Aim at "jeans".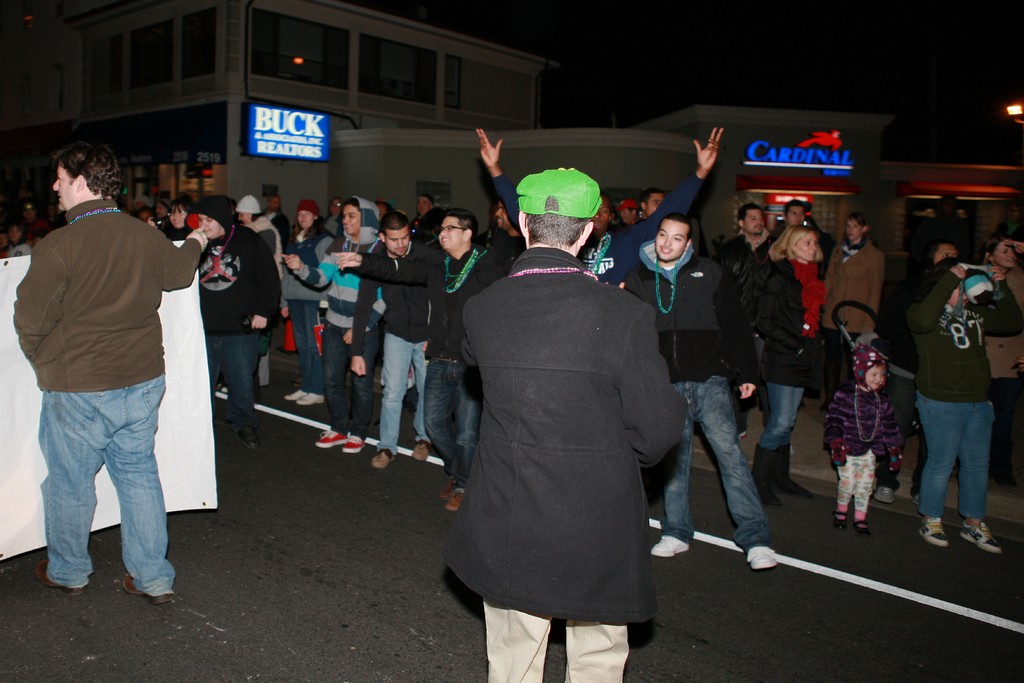
Aimed at box(917, 390, 993, 522).
